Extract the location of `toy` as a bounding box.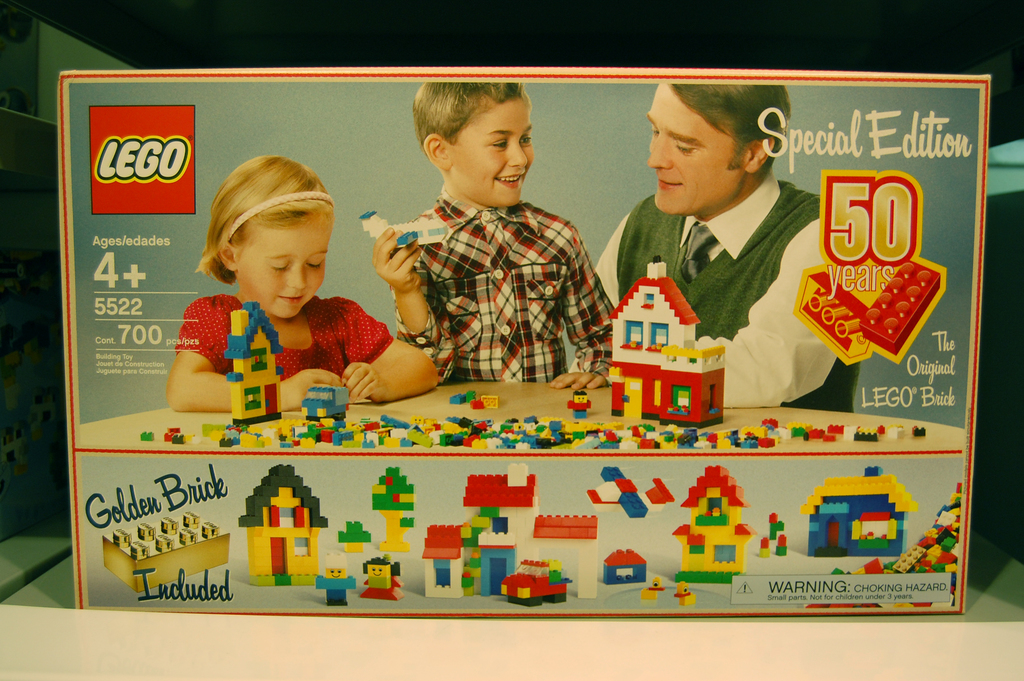
<box>674,582,699,603</box>.
